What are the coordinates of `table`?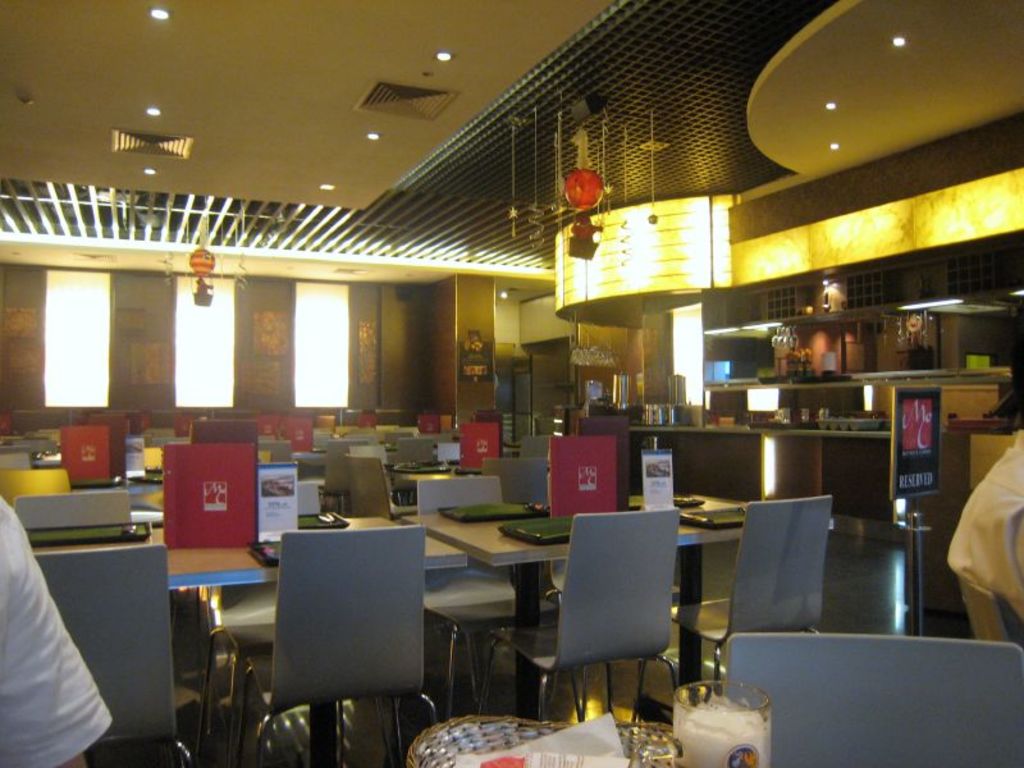
(left=36, top=520, right=470, bottom=767).
